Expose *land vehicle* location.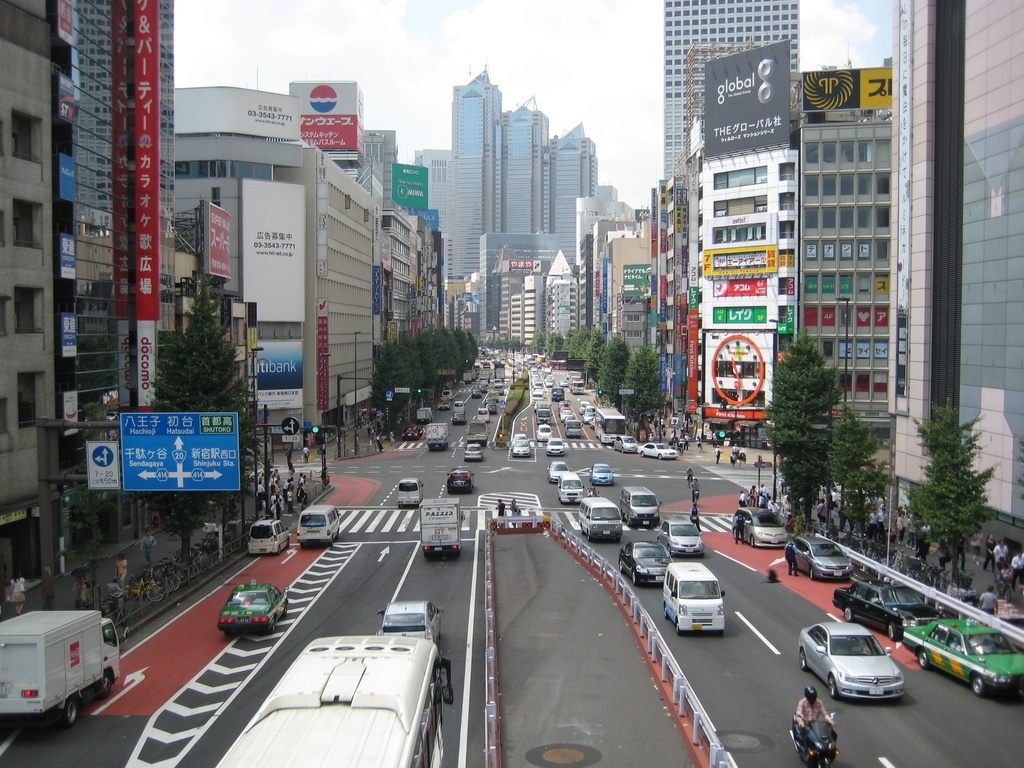
Exposed at [587,408,589,410].
